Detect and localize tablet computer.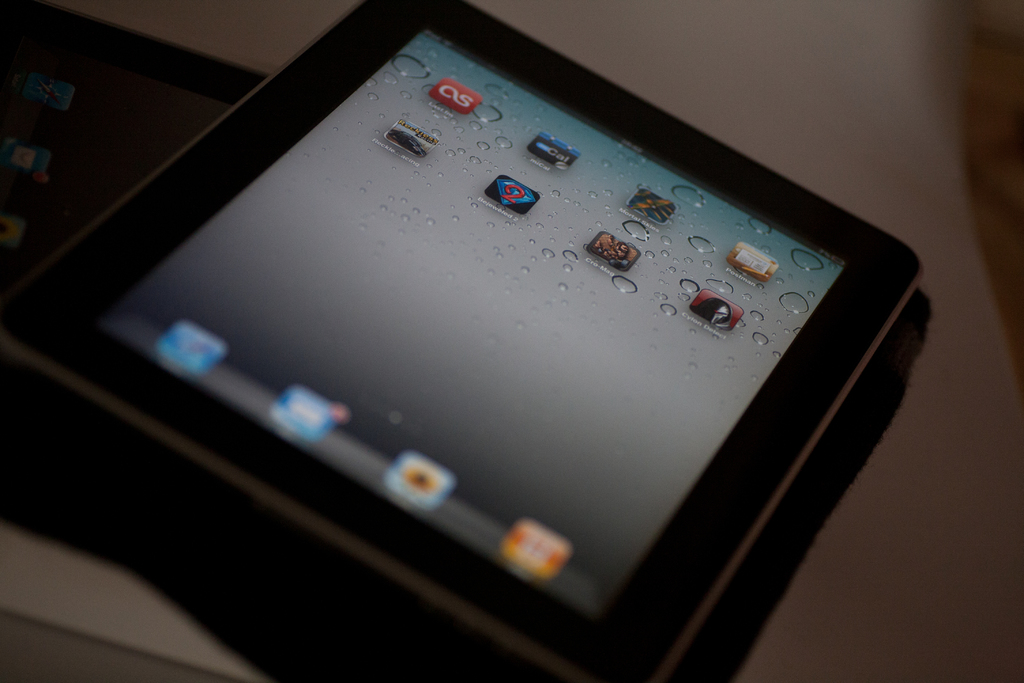
Localized at box=[2, 0, 925, 682].
